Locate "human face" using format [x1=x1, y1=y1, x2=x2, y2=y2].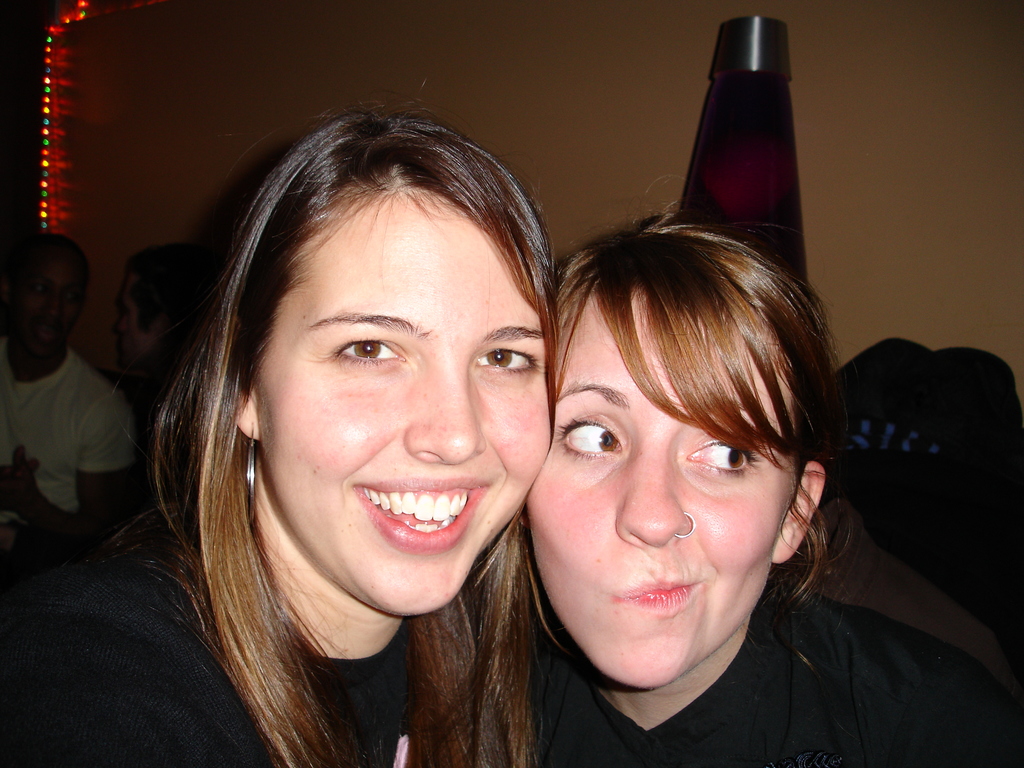
[x1=250, y1=181, x2=552, y2=612].
